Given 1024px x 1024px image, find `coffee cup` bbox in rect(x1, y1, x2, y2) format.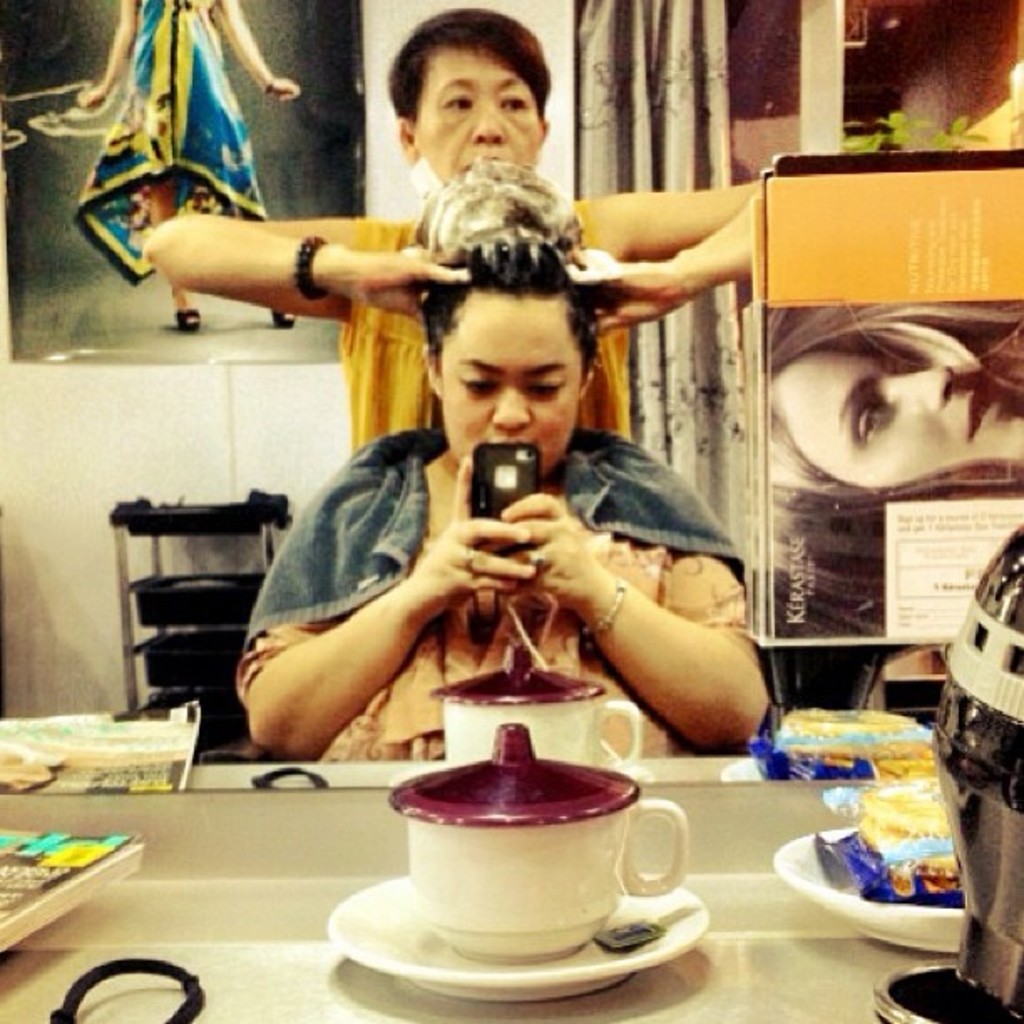
rect(403, 751, 689, 964).
